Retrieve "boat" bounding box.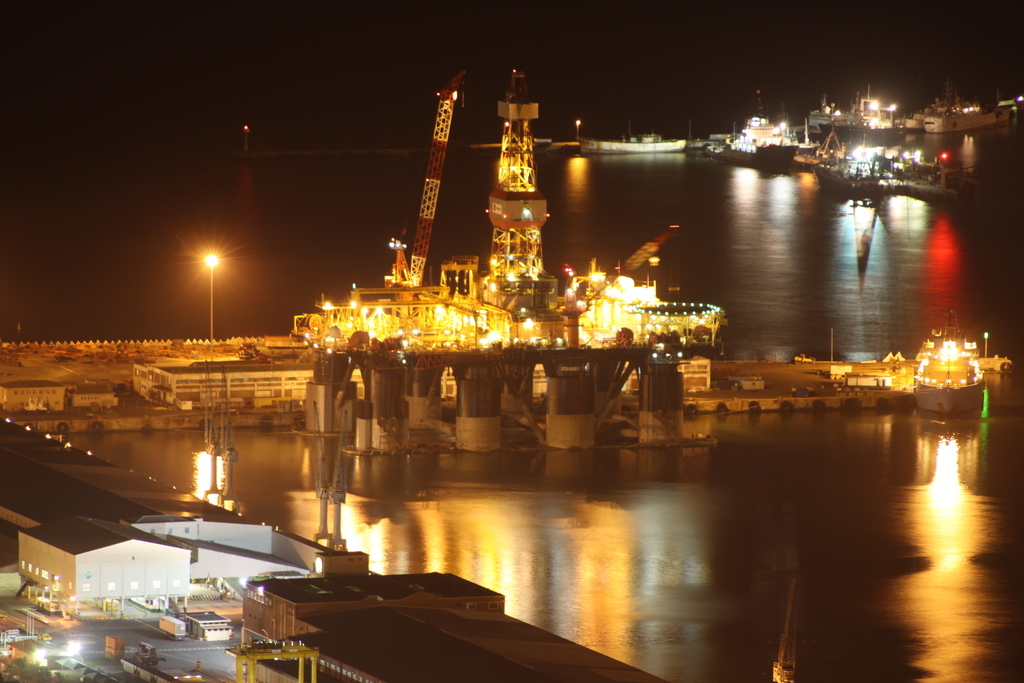
Bounding box: detection(903, 314, 1007, 408).
